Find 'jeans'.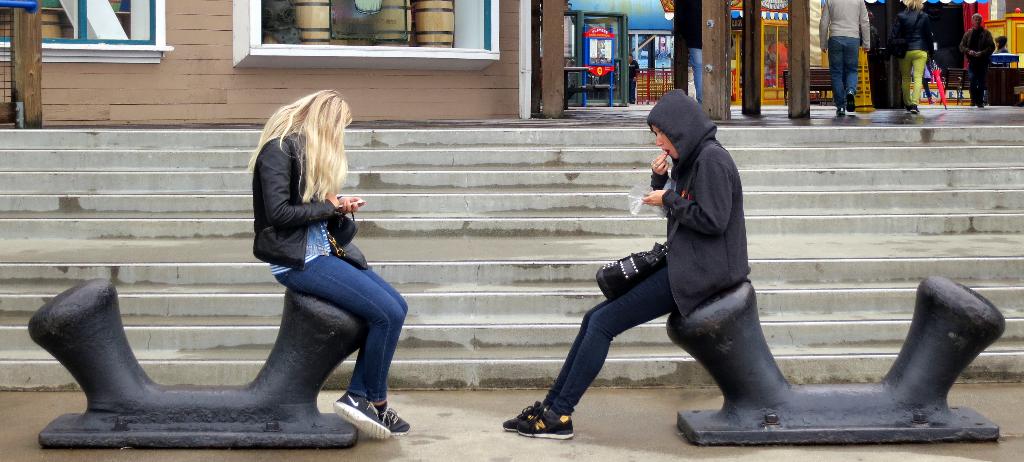
275/251/406/394.
